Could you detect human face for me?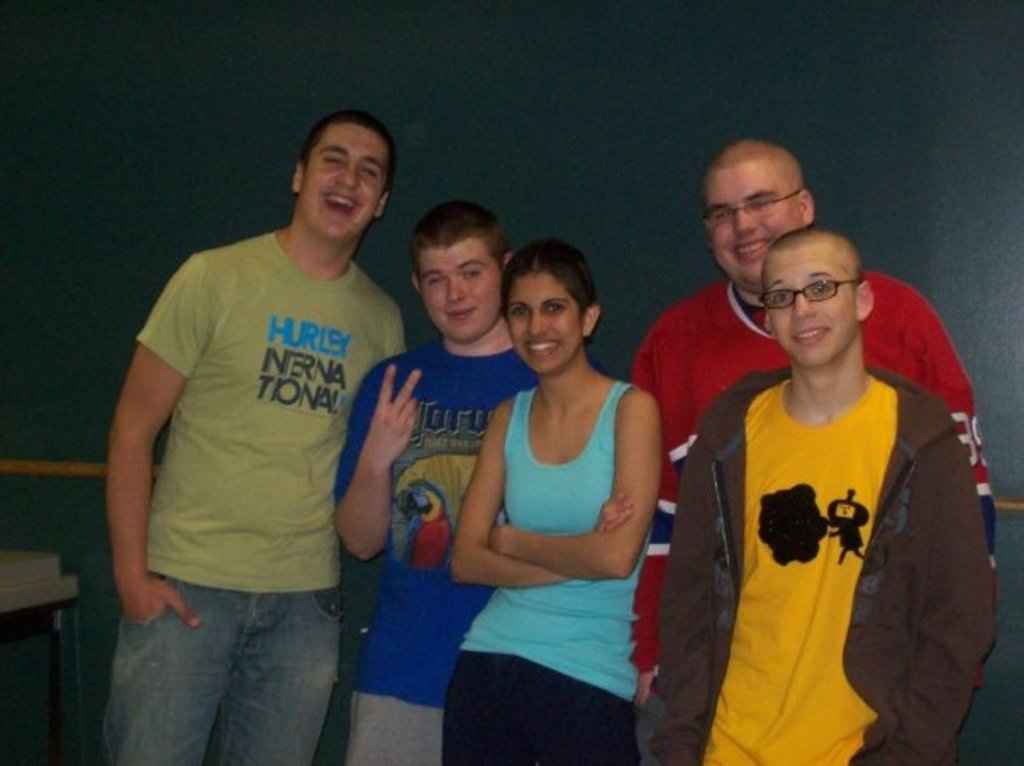
Detection result: {"x1": 415, "y1": 239, "x2": 502, "y2": 344}.
